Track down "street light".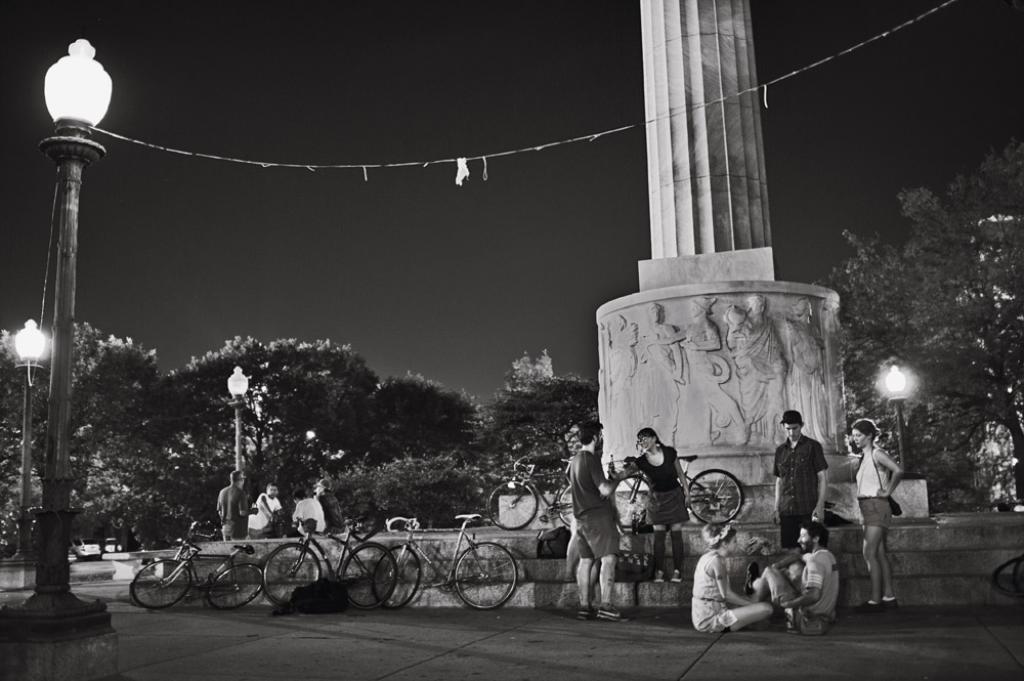
Tracked to [x1=222, y1=360, x2=253, y2=495].
